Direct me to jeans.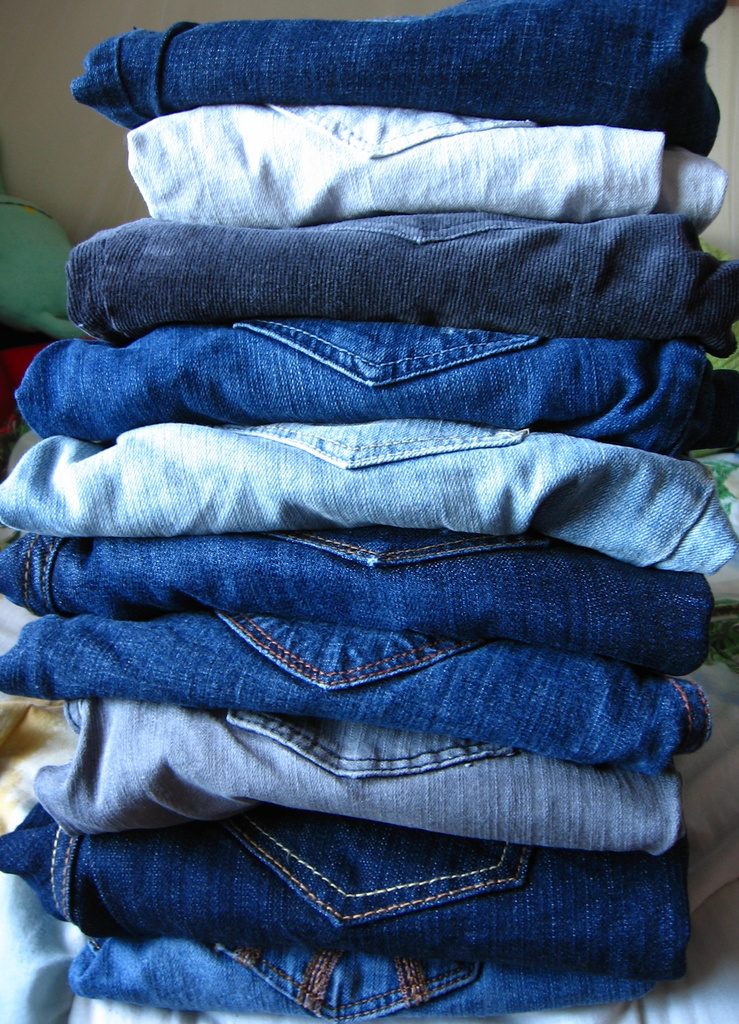
Direction: bbox=(69, 207, 738, 352).
